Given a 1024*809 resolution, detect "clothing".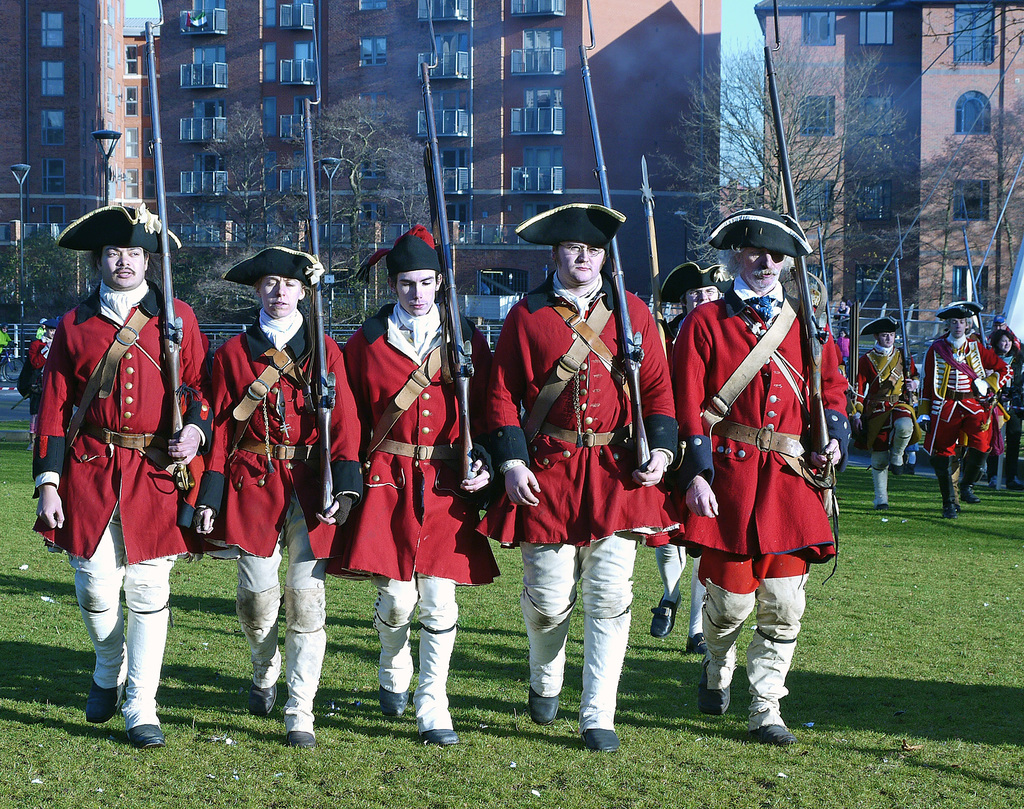
l=35, t=291, r=214, b=713.
